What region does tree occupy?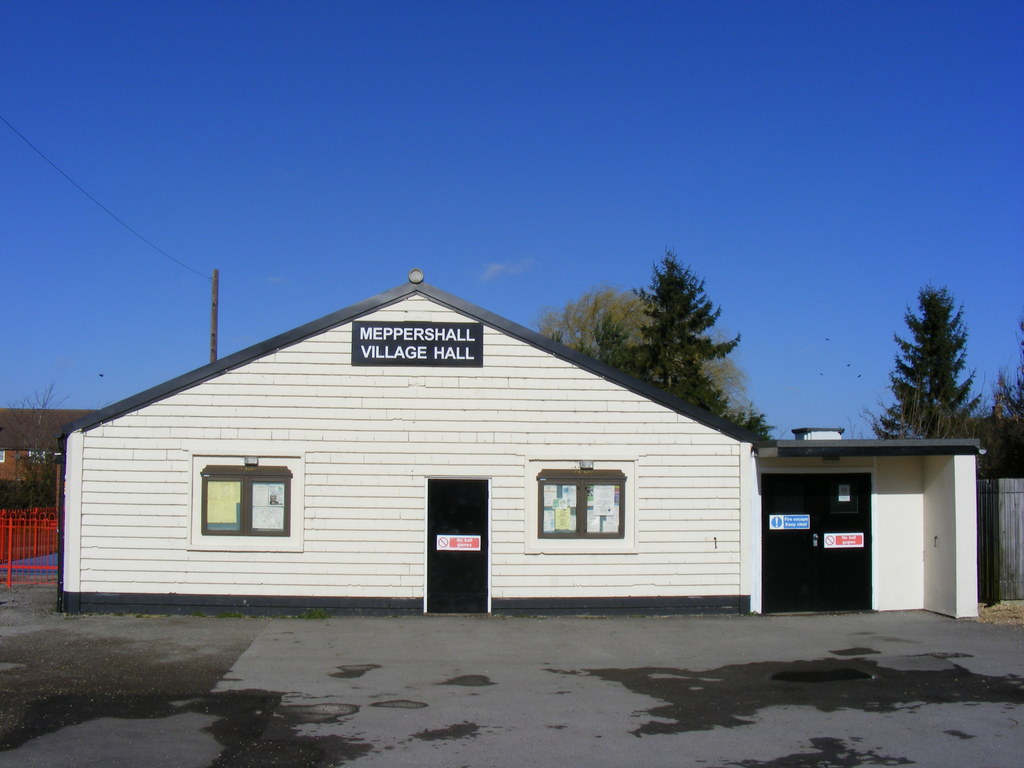
[614, 245, 775, 452].
